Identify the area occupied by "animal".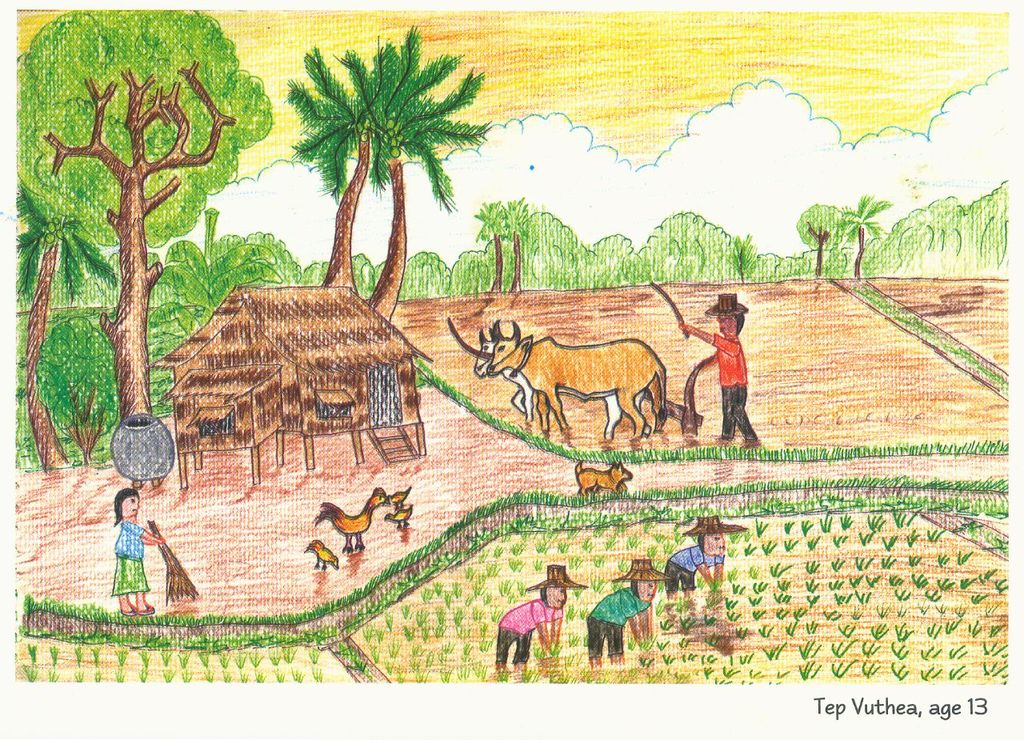
Area: {"left": 571, "top": 459, "right": 636, "bottom": 494}.
